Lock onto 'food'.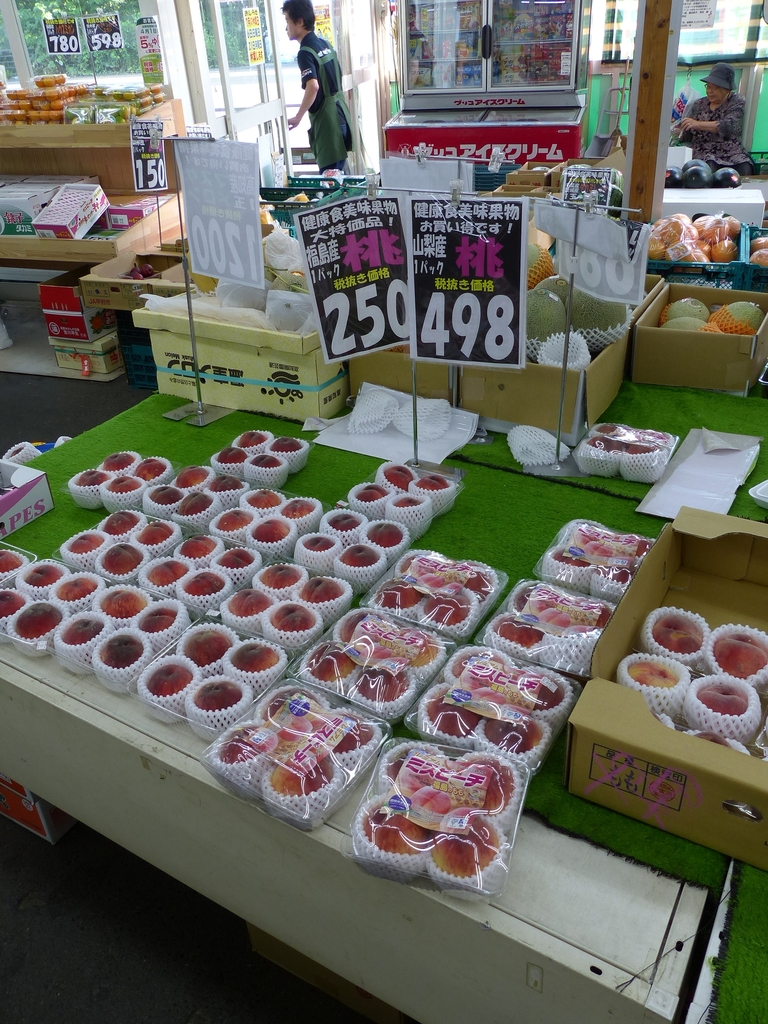
Locked: 361,484,389,500.
